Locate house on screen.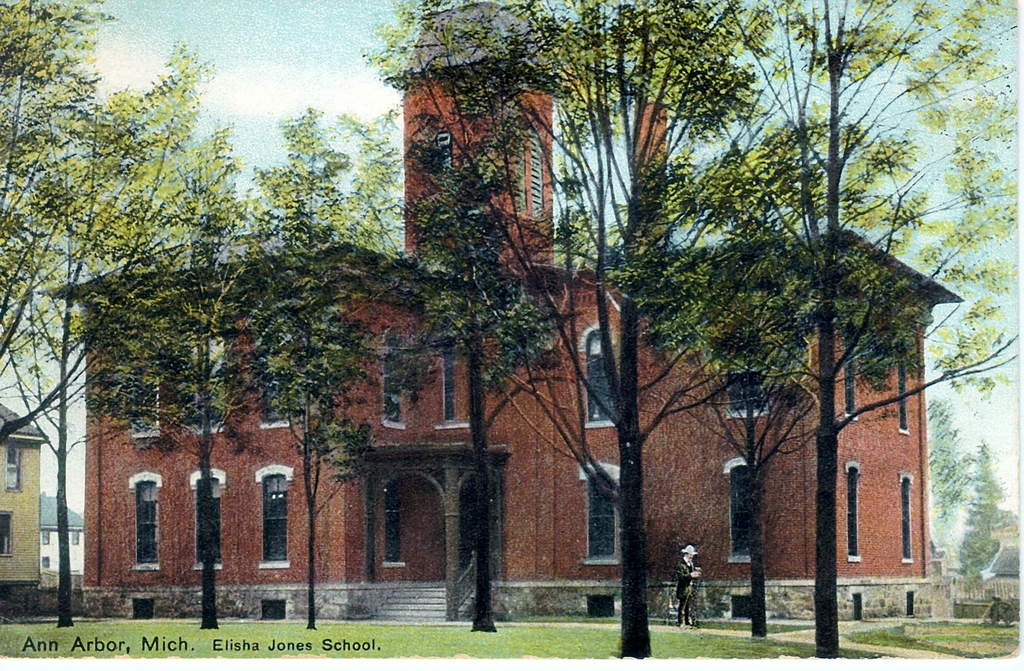
On screen at [left=44, top=22, right=991, bottom=636].
